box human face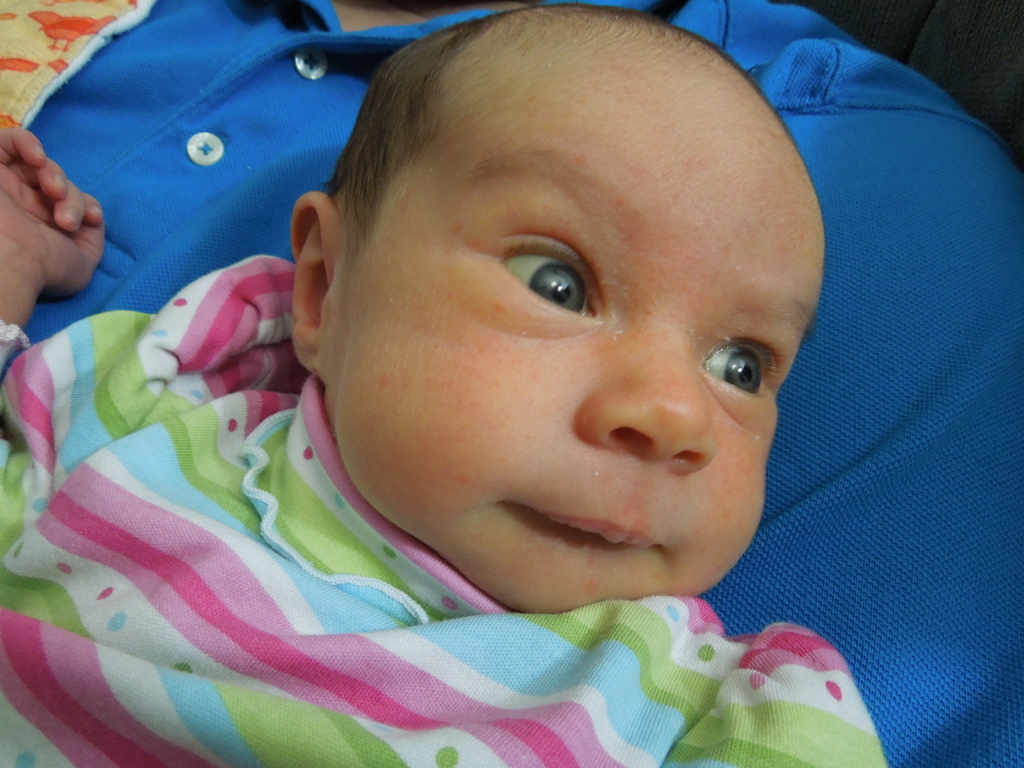
<box>342,48,835,617</box>
